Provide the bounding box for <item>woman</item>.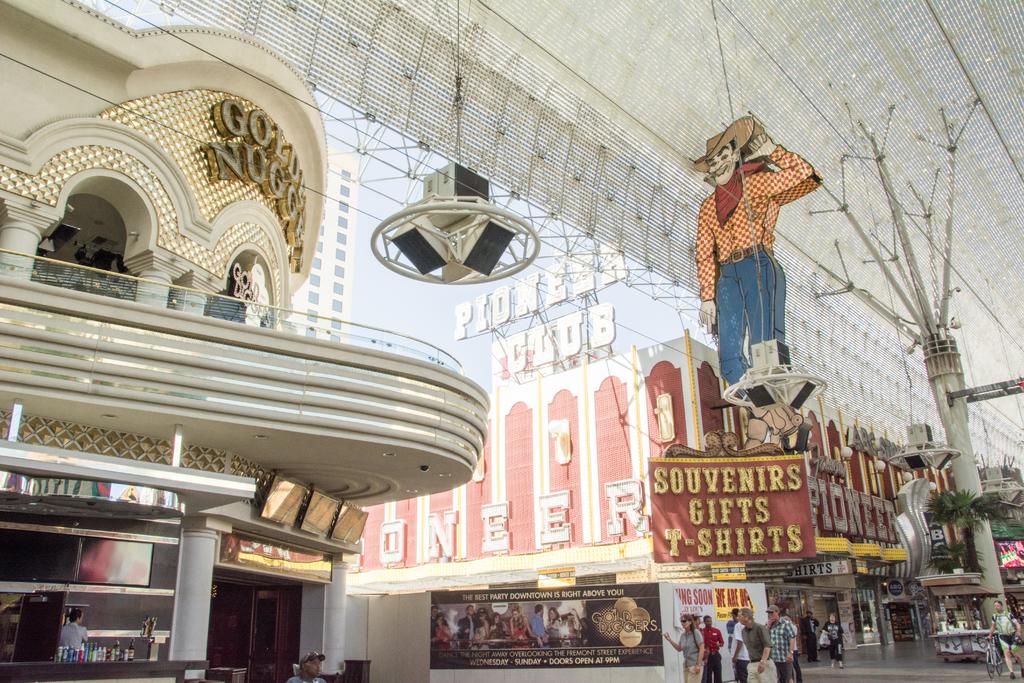
bbox=[484, 610, 508, 649].
